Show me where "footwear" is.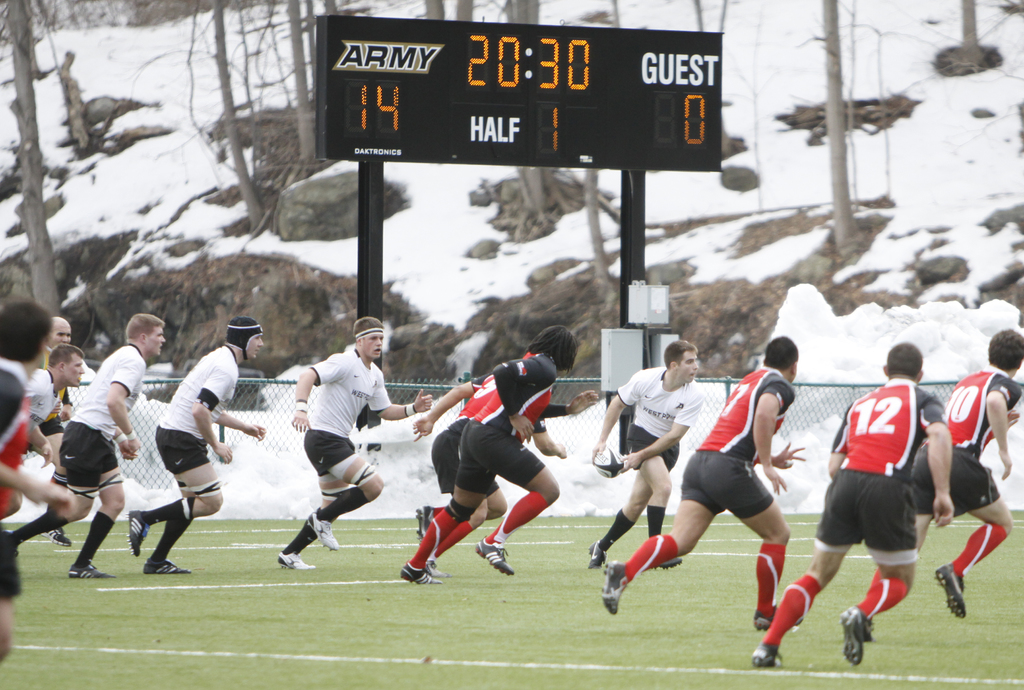
"footwear" is at bbox(44, 518, 75, 547).
